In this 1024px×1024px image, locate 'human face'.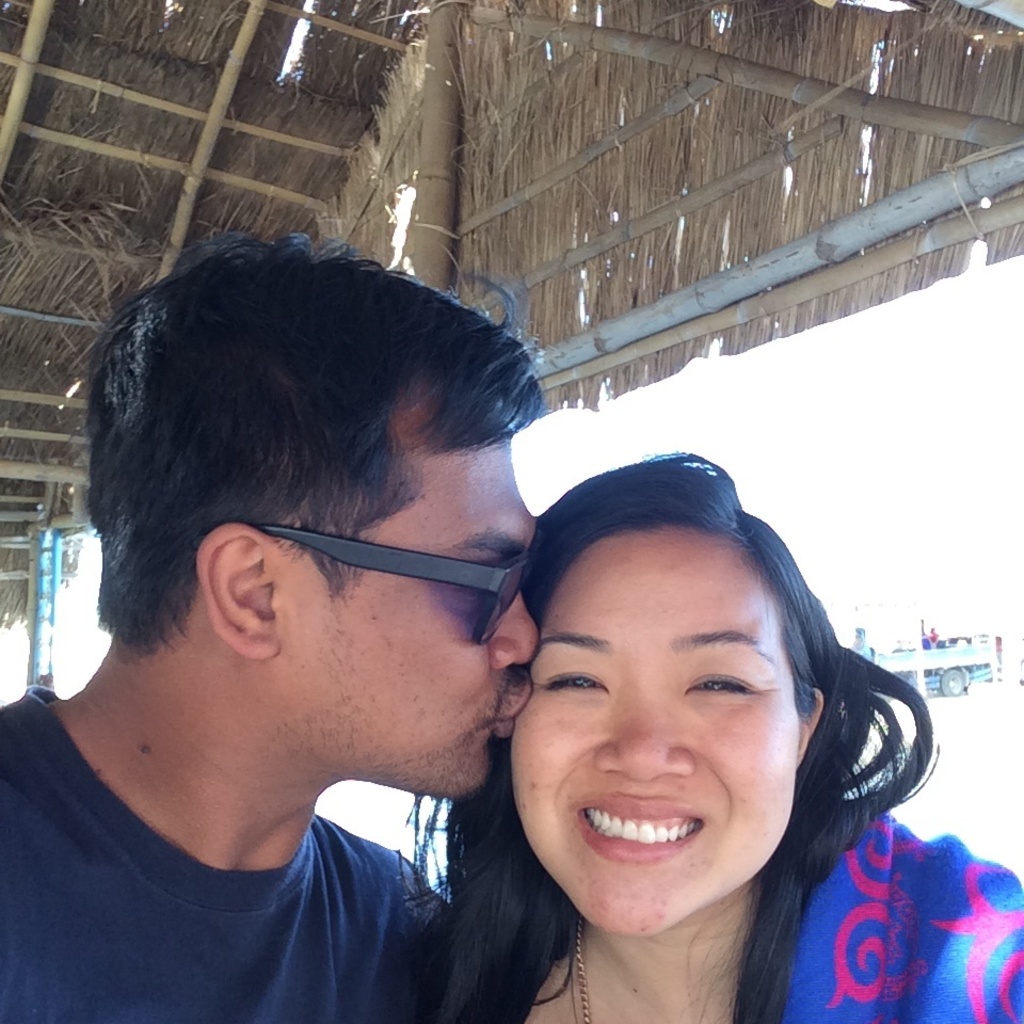
Bounding box: 271/430/543/798.
